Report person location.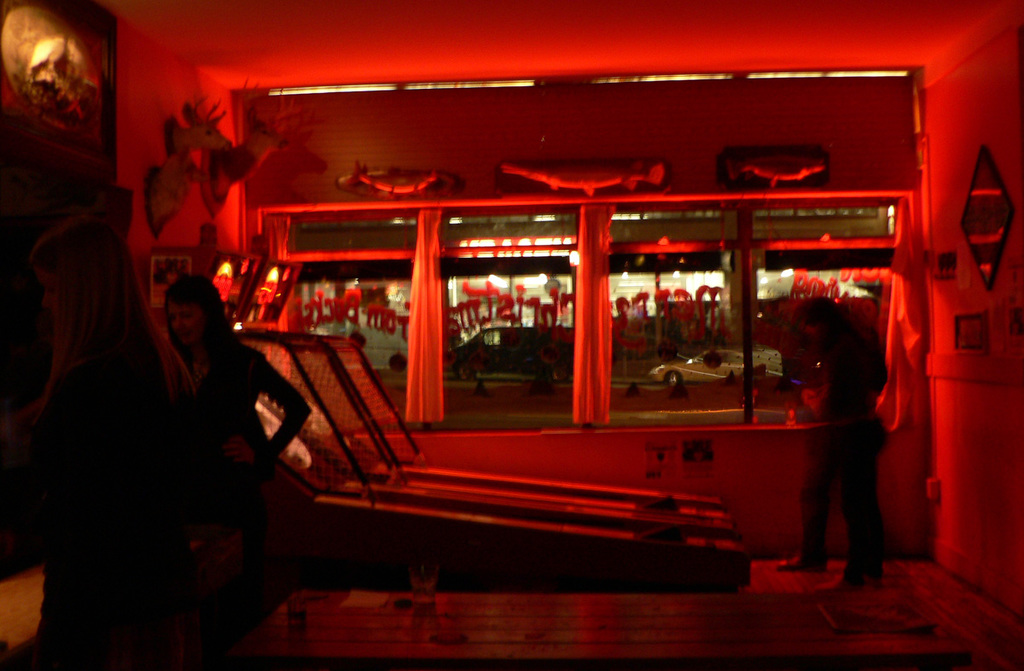
Report: crop(1, 222, 196, 670).
